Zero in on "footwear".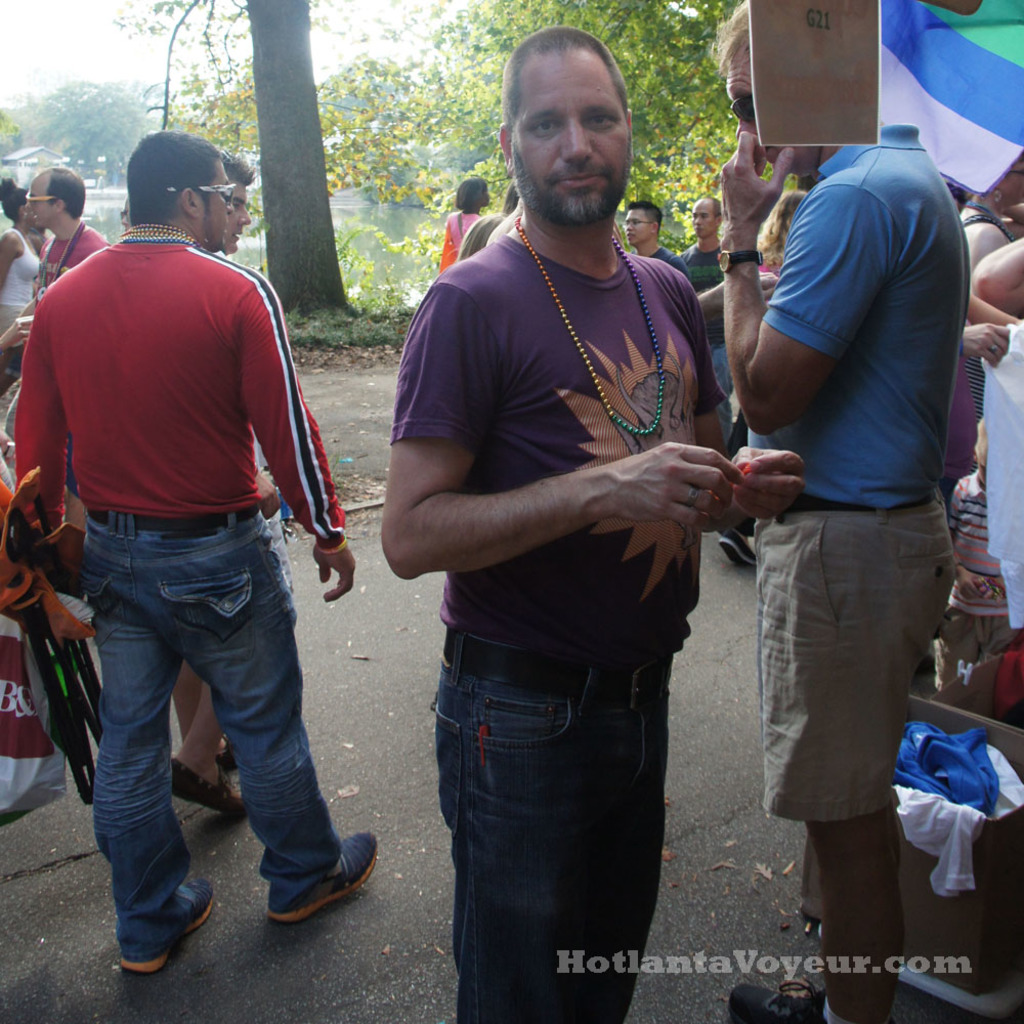
Zeroed in: 218 733 240 765.
